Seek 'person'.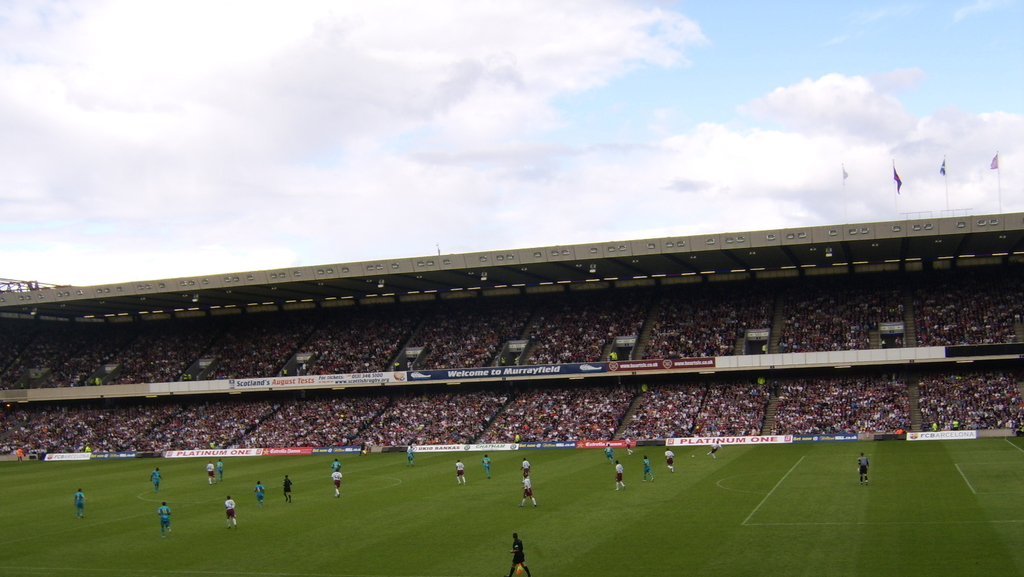
x1=220, y1=494, x2=236, y2=525.
